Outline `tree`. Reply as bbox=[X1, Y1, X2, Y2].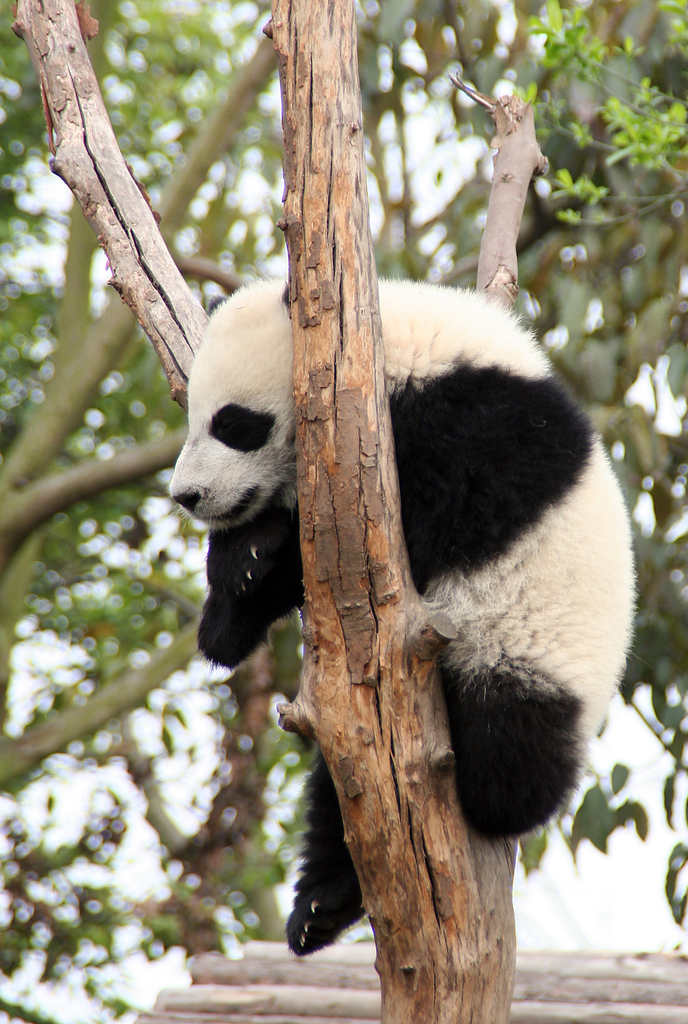
bbox=[16, 0, 556, 1020].
